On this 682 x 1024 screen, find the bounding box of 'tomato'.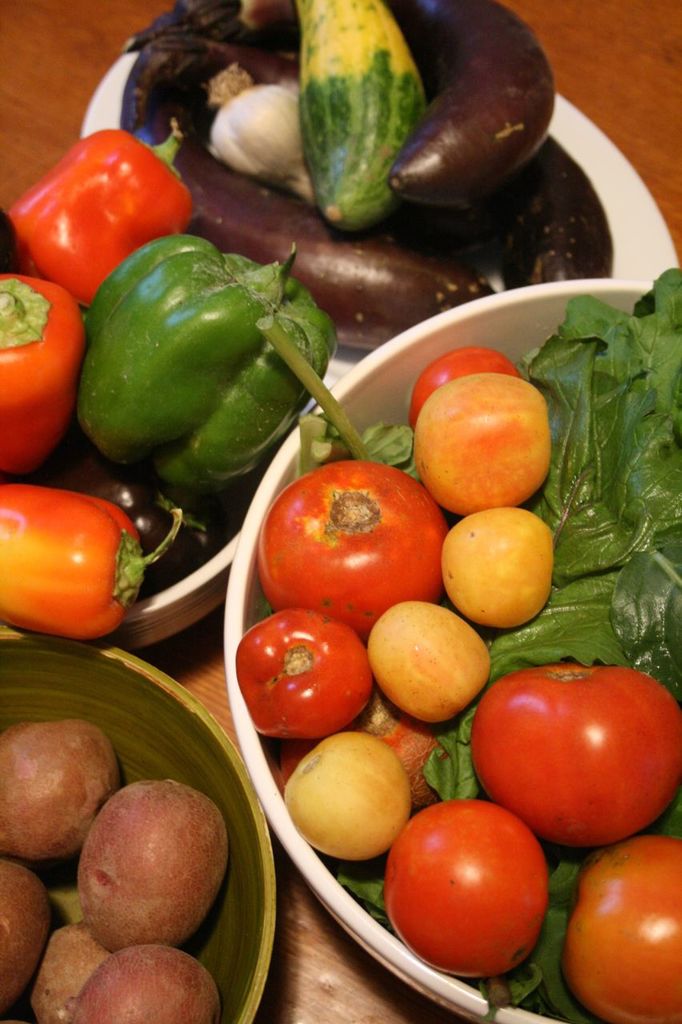
Bounding box: x1=462 y1=654 x2=681 y2=847.
